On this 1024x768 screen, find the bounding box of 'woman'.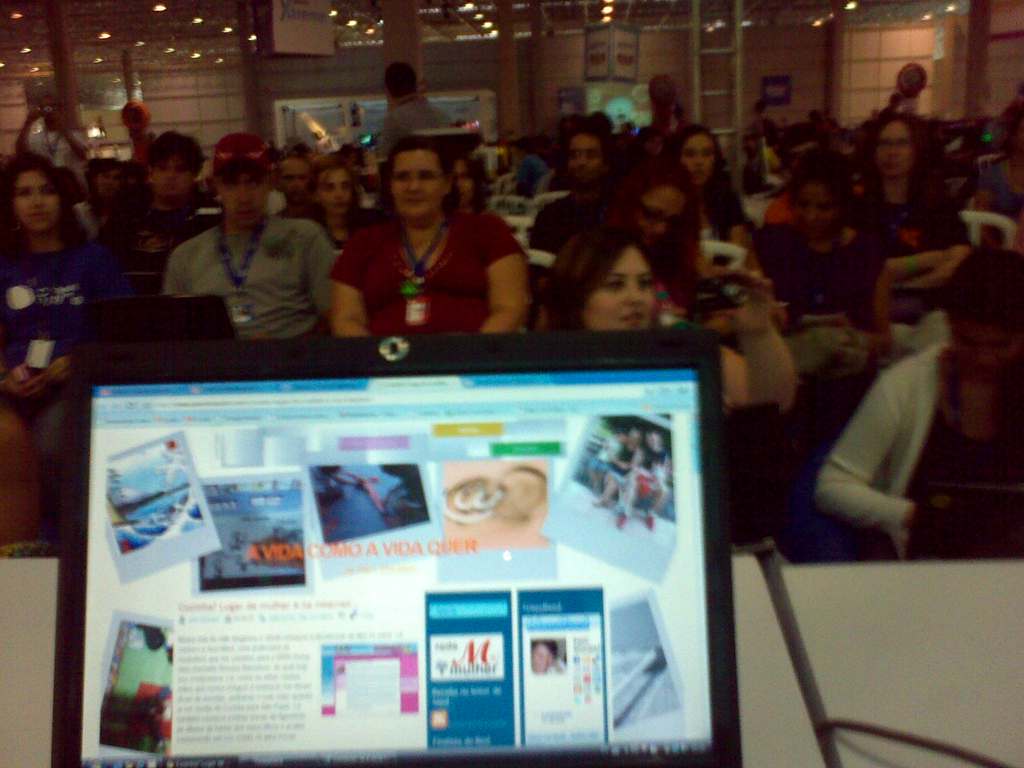
Bounding box: x1=864 y1=111 x2=967 y2=307.
